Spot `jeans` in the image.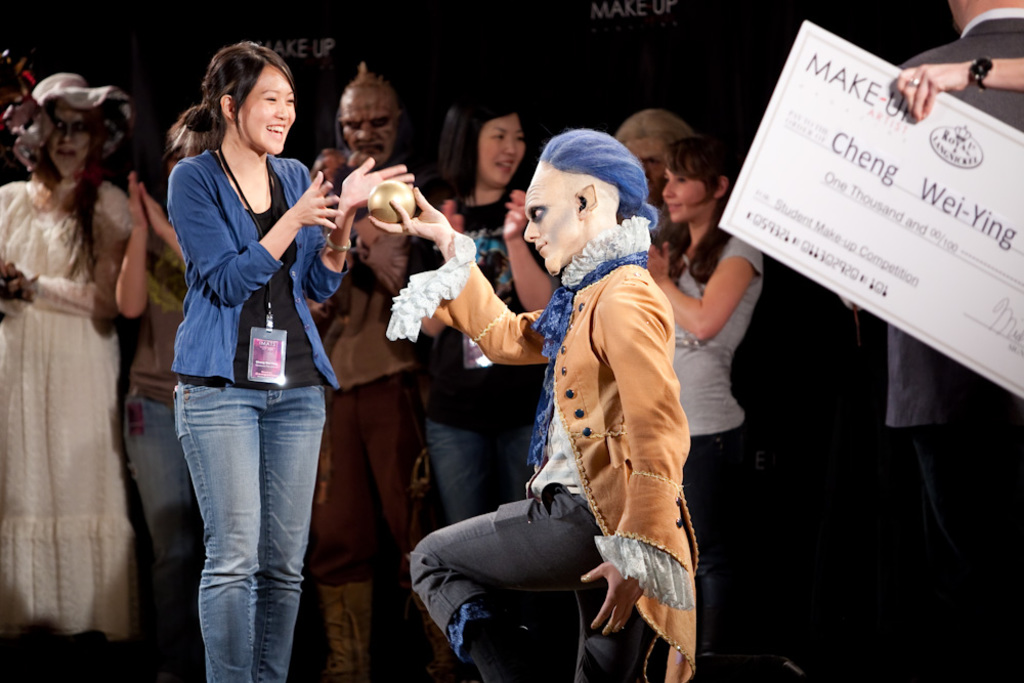
`jeans` found at l=422, t=366, r=531, b=521.
